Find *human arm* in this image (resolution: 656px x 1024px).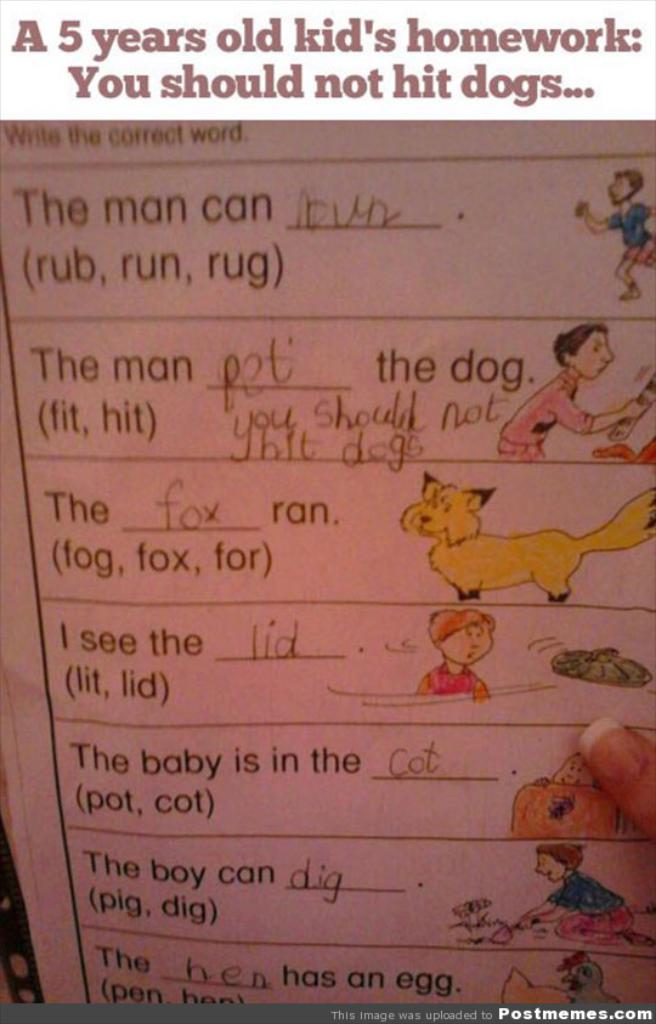
box(641, 200, 655, 219).
